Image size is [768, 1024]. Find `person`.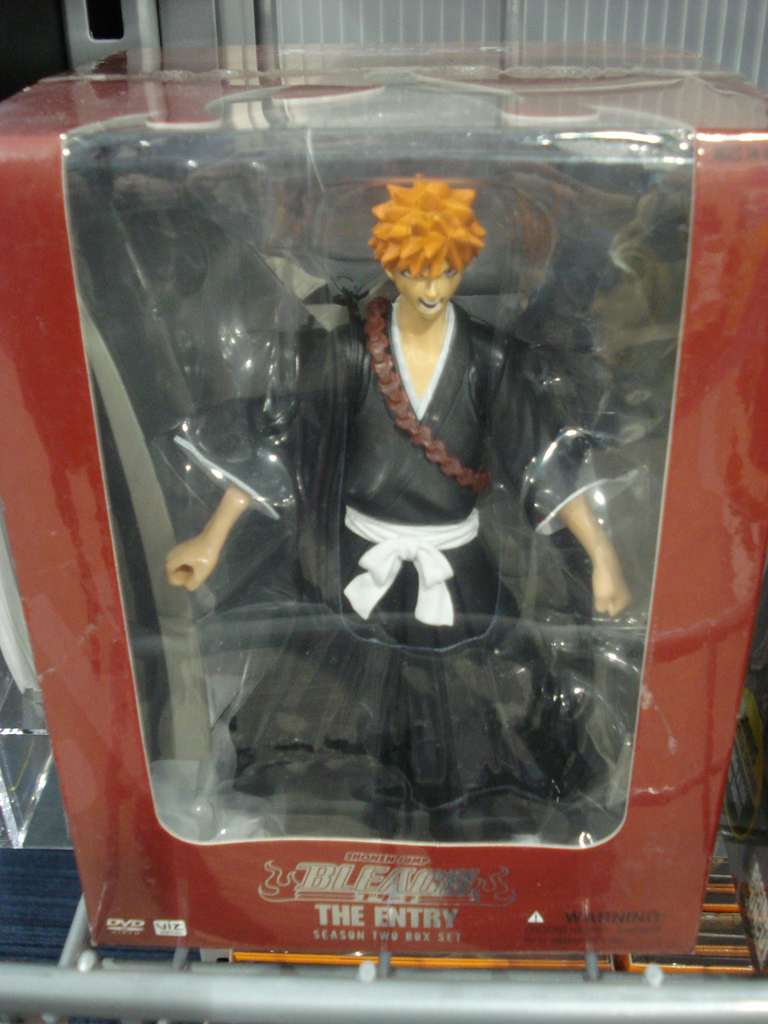
131:139:636:905.
